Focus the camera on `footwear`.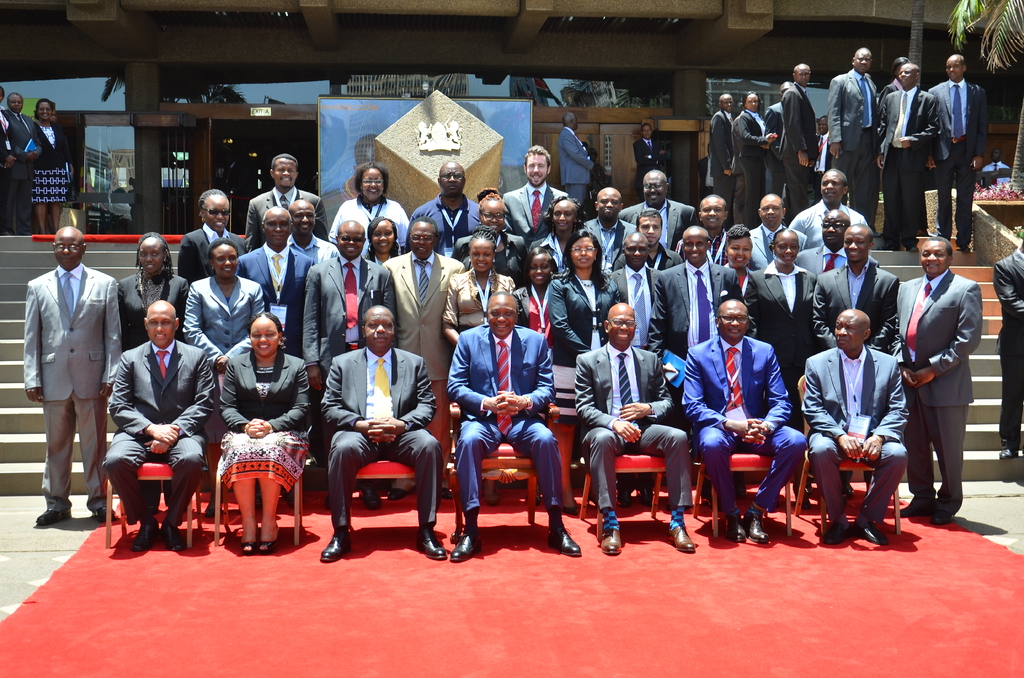
Focus region: <bbox>897, 490, 931, 520</bbox>.
